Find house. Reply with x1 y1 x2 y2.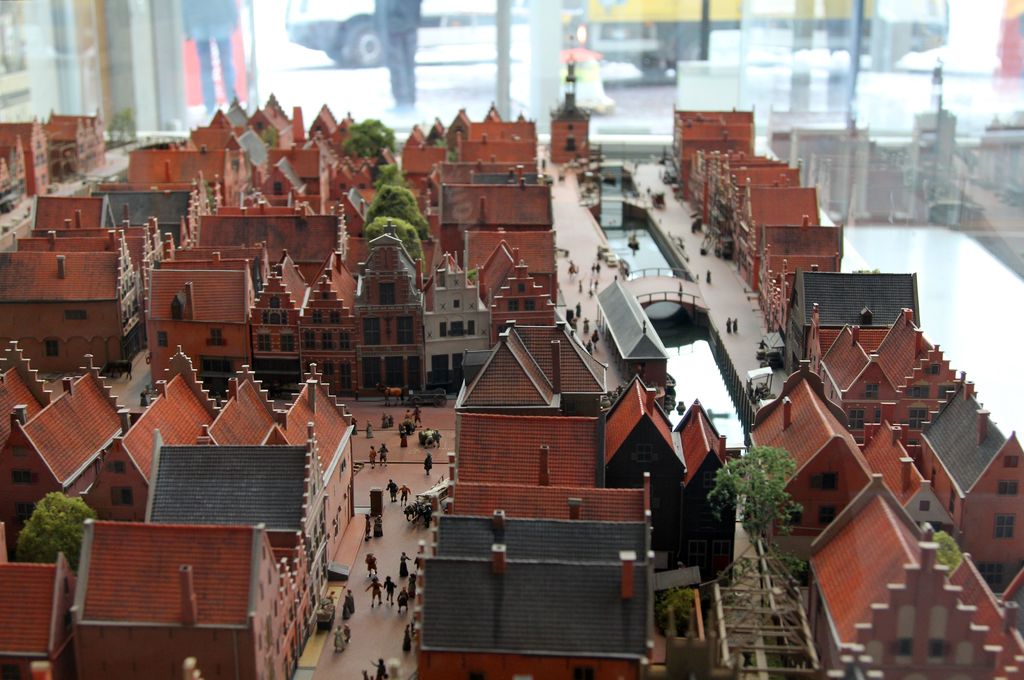
0 115 56 190.
